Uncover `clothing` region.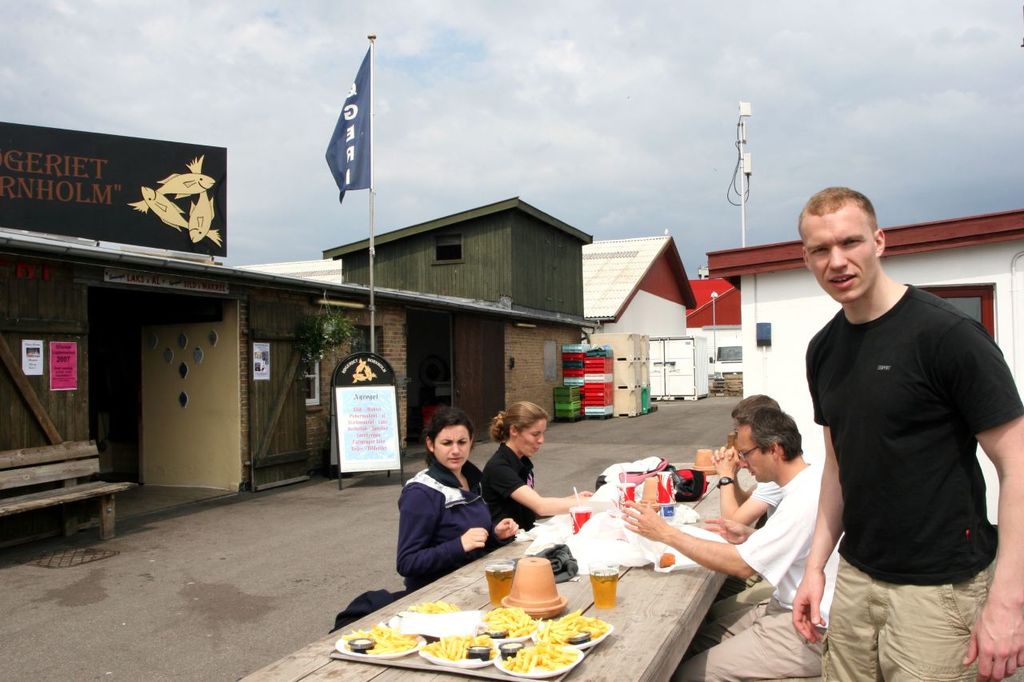
Uncovered: (x1=673, y1=462, x2=842, y2=681).
